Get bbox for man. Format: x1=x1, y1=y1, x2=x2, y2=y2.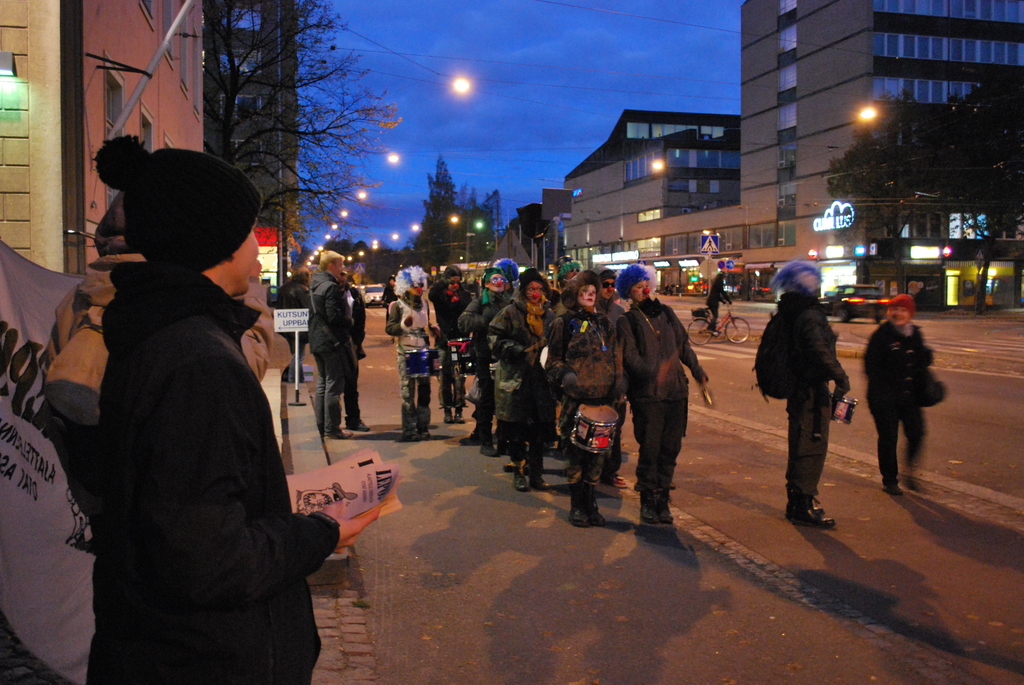
x1=596, y1=271, x2=626, y2=484.
